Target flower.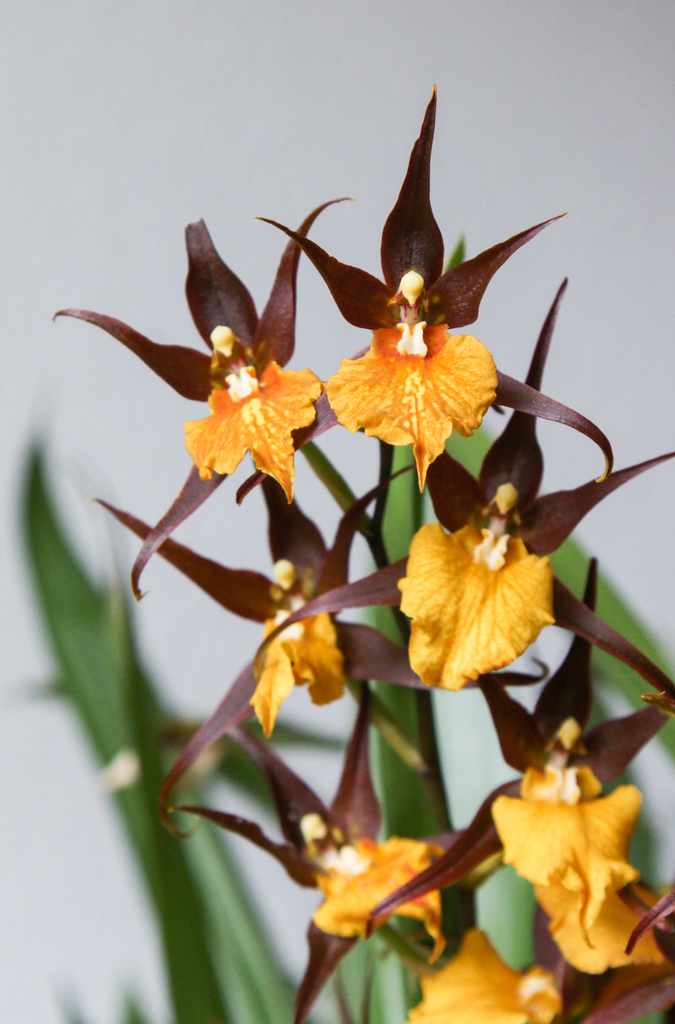
Target region: bbox(185, 354, 318, 504).
